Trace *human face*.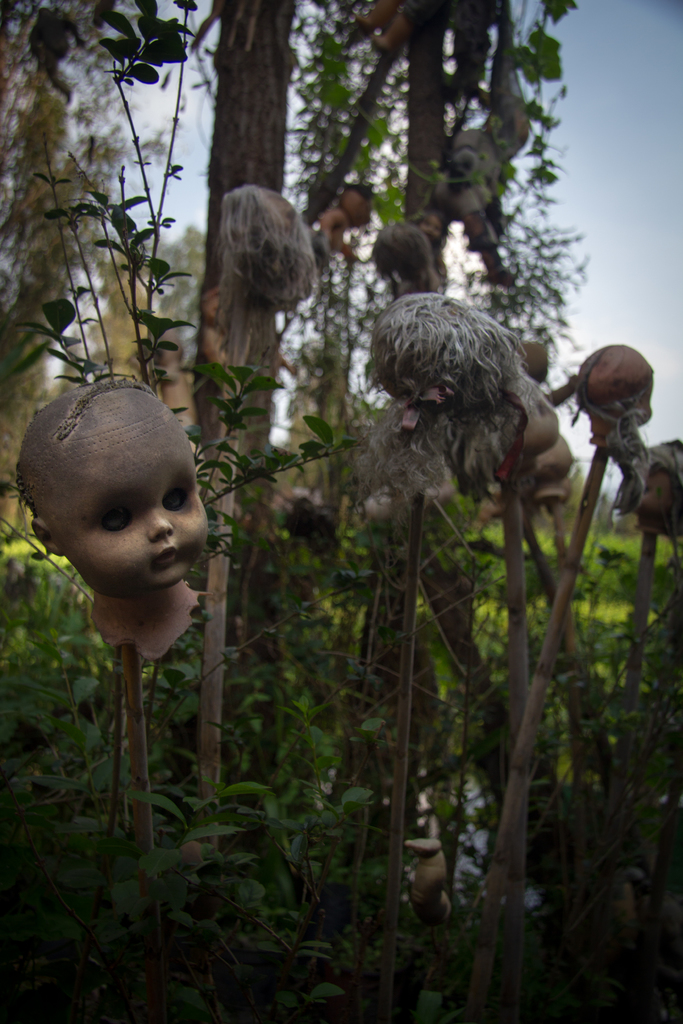
Traced to [41, 430, 213, 596].
